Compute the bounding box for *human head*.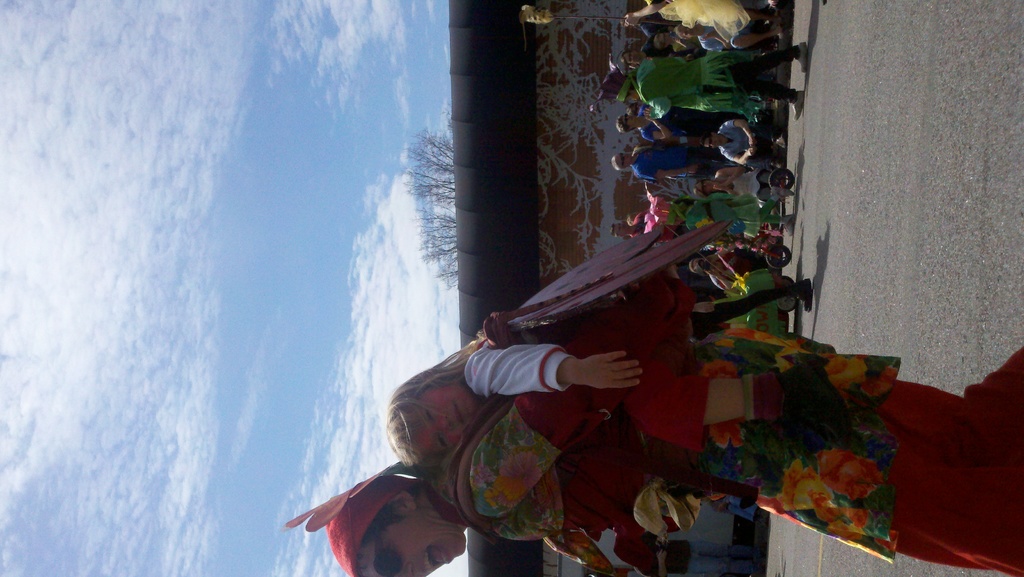
(left=298, top=459, right=466, bottom=576).
